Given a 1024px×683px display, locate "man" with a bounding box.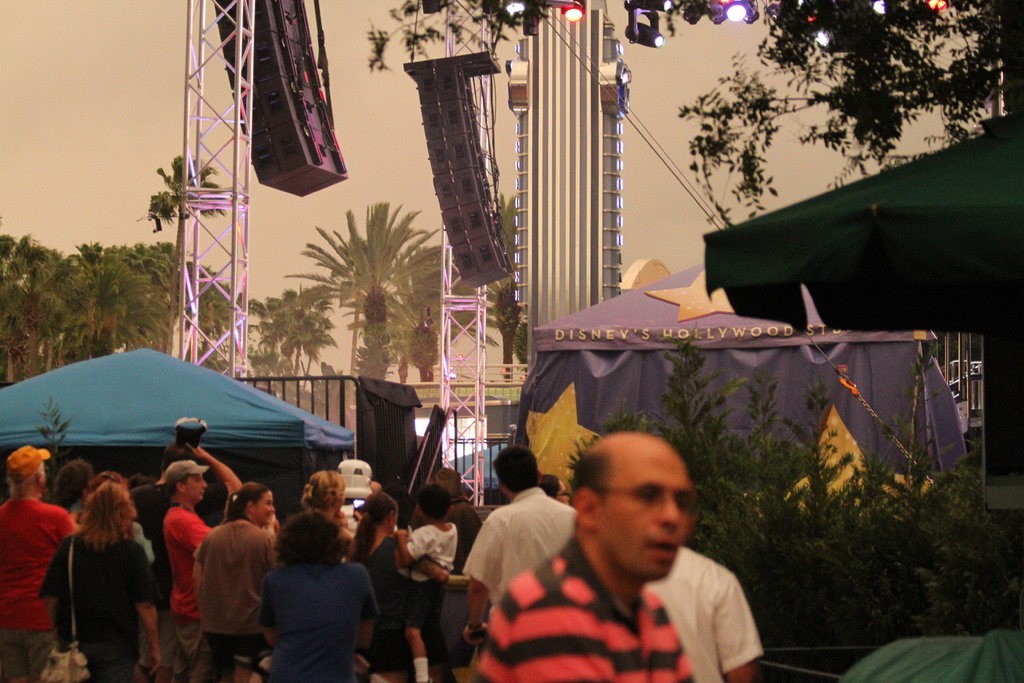
Located: (x1=0, y1=445, x2=80, y2=682).
